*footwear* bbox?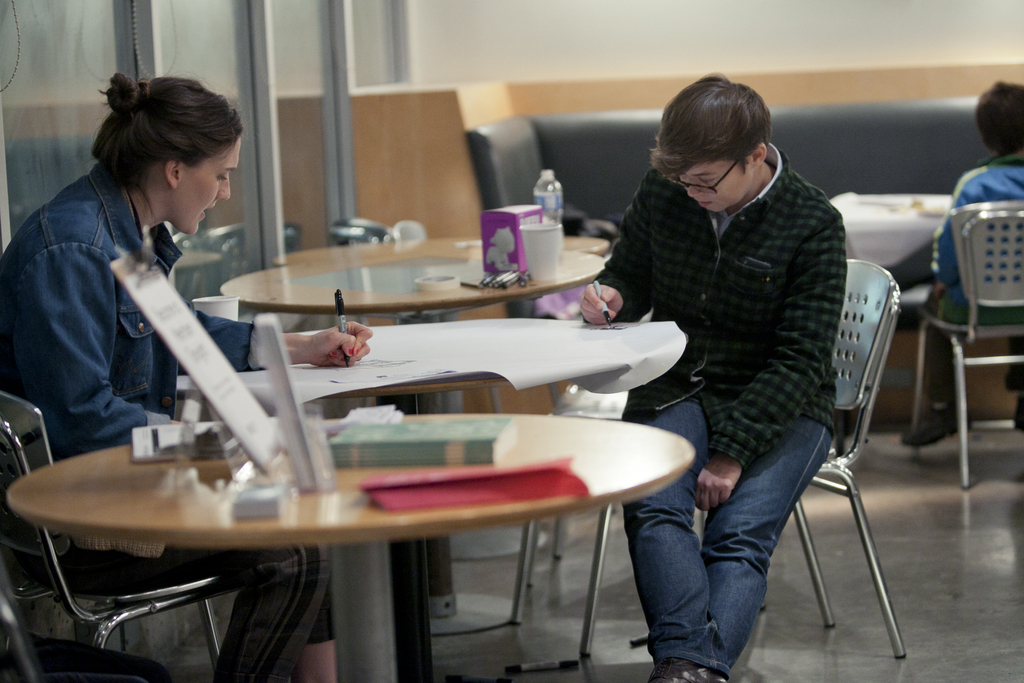
[1012,394,1023,436]
